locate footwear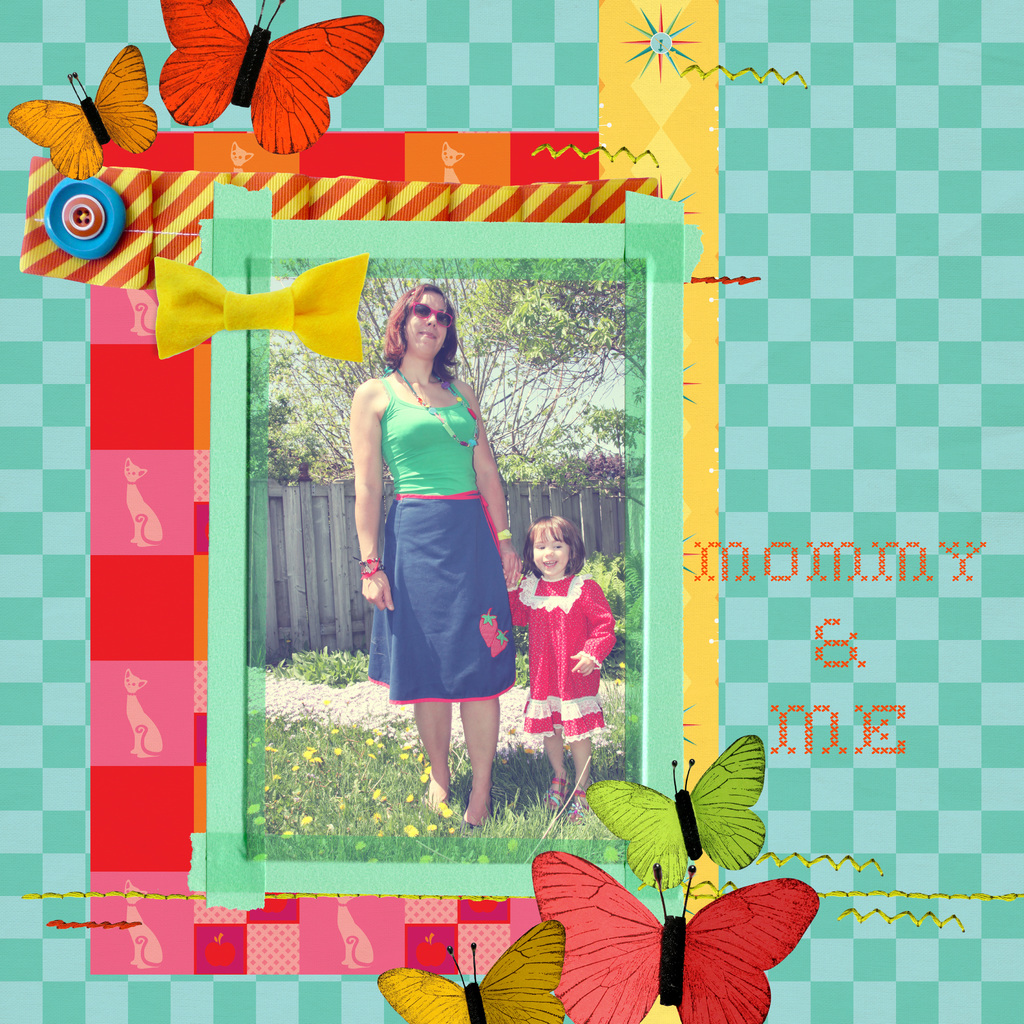
BBox(420, 778, 450, 808)
